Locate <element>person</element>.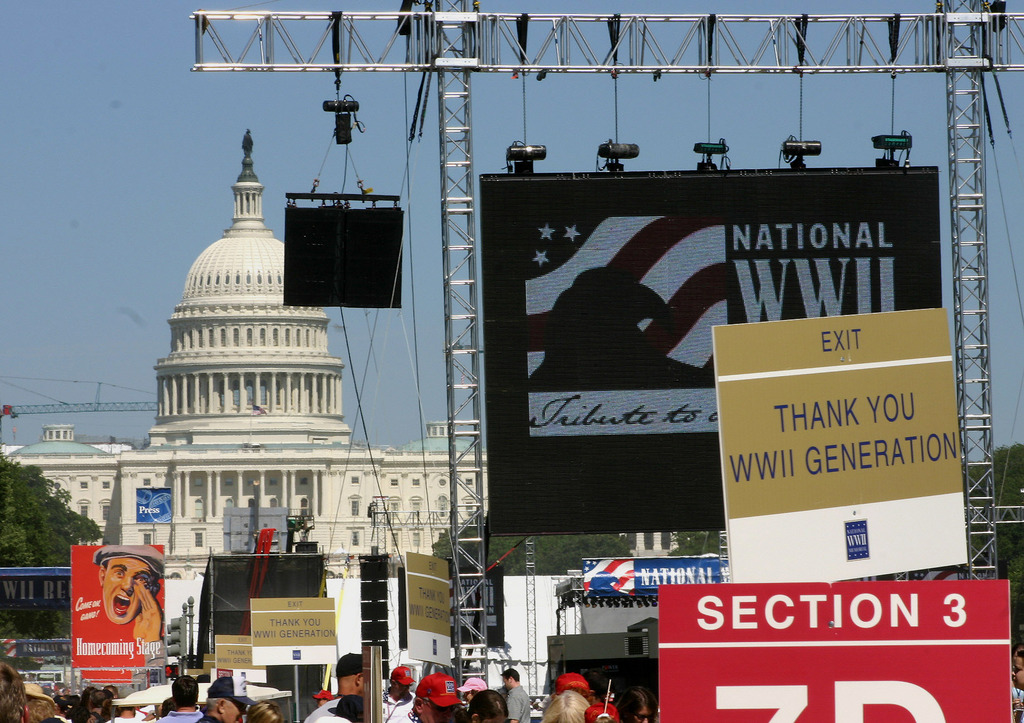
Bounding box: locate(588, 699, 622, 722).
